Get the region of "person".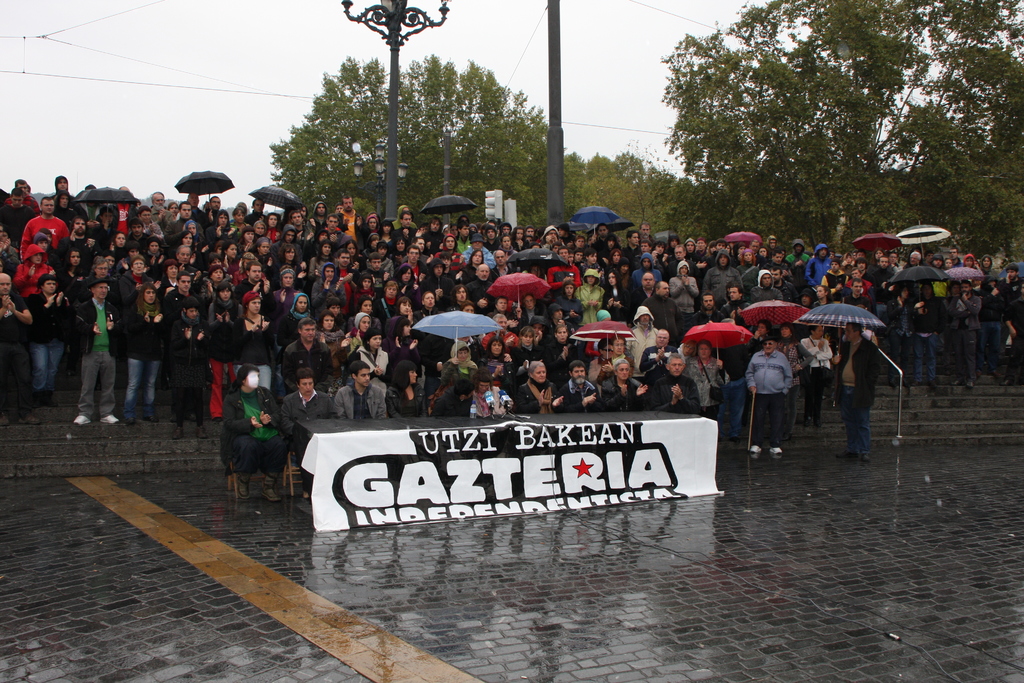
6,181,33,206.
